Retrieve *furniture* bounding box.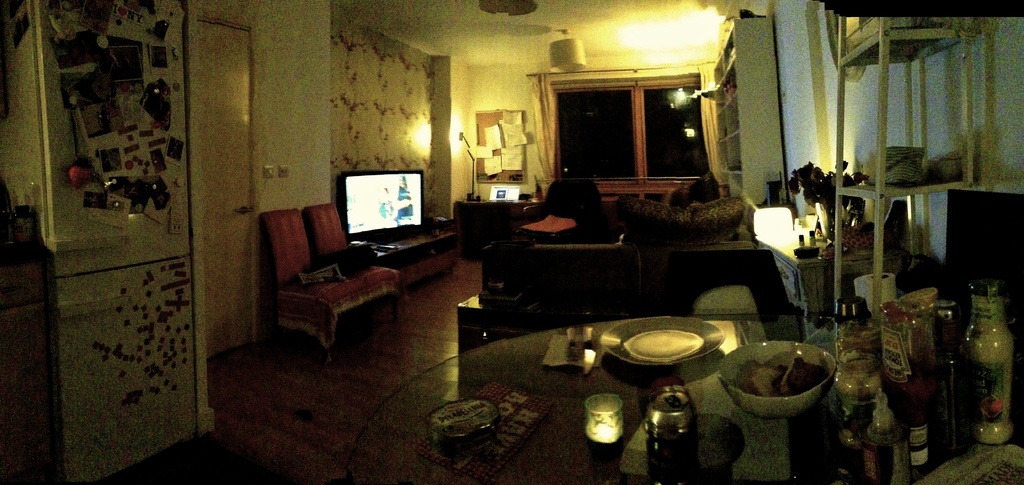
Bounding box: <bbox>344, 307, 1023, 484</bbox>.
